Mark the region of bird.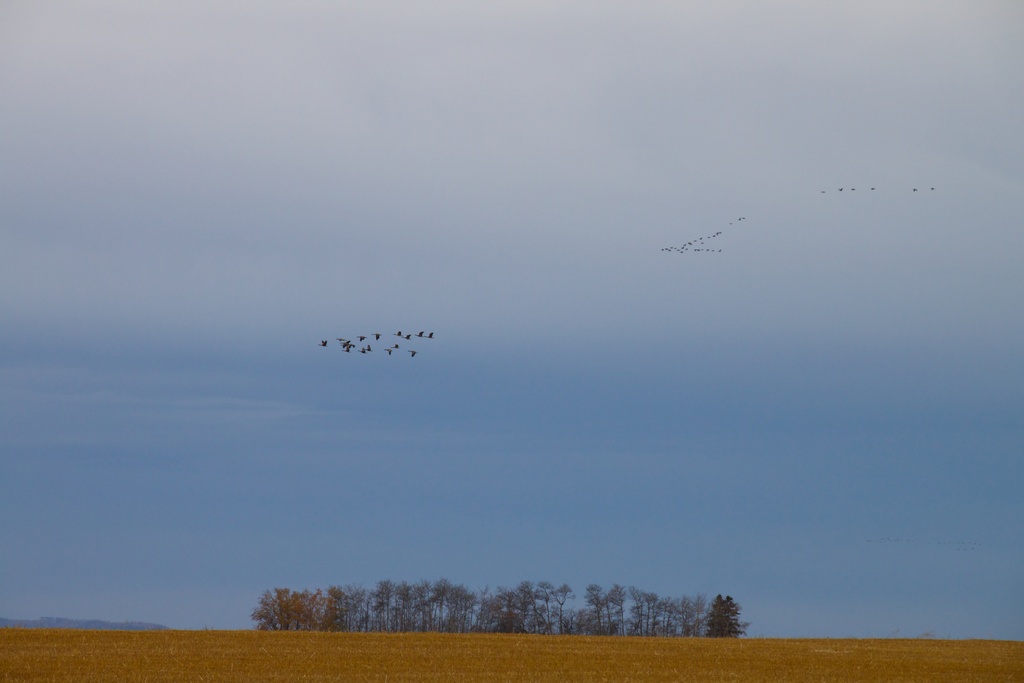
Region: BBox(392, 327, 404, 337).
